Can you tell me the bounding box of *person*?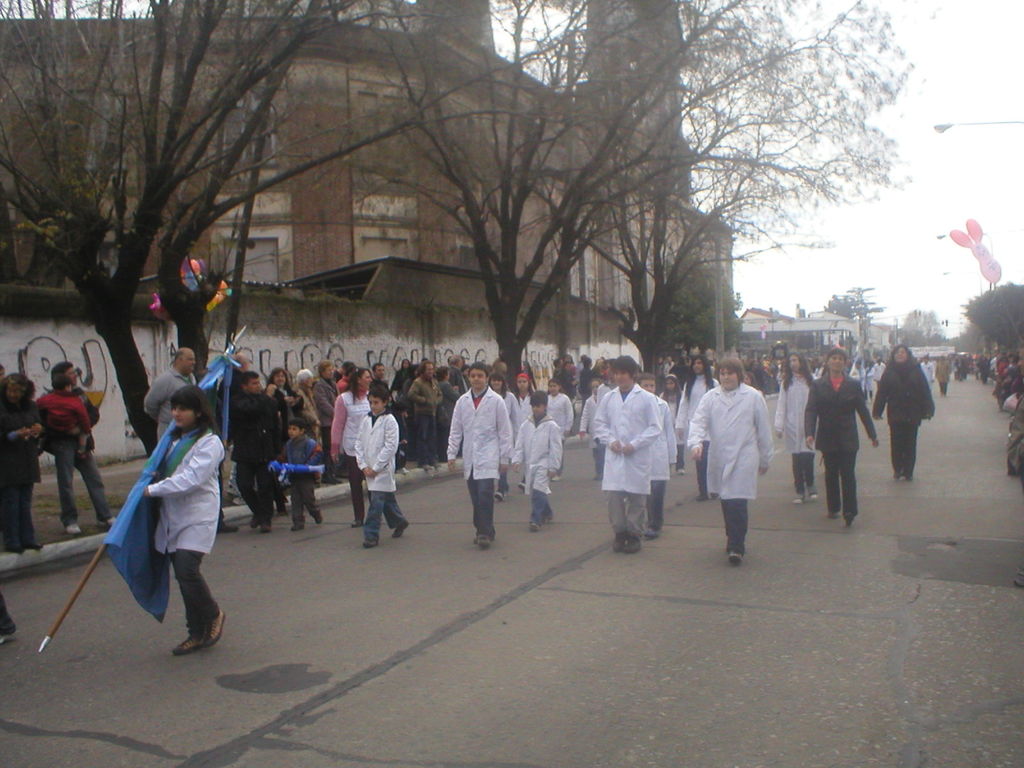
(547, 380, 572, 465).
